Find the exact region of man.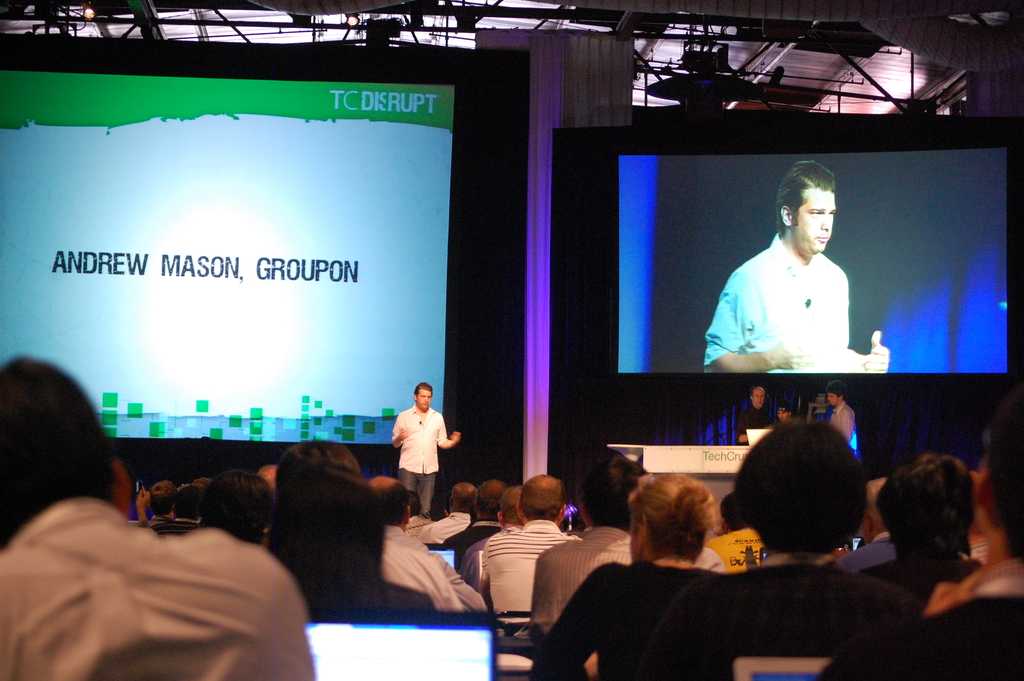
Exact region: x1=703, y1=491, x2=767, y2=574.
